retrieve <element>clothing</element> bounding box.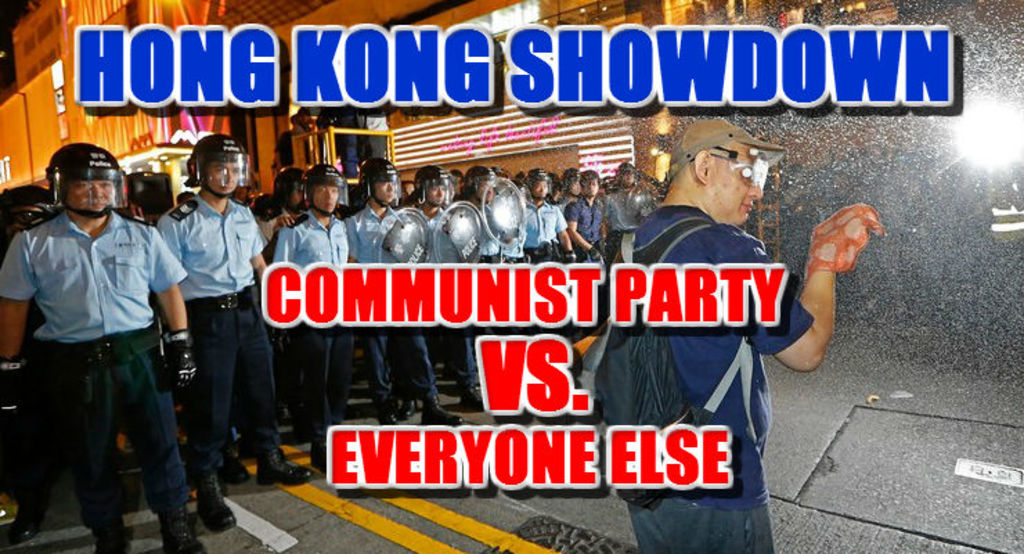
Bounding box: 576/188/602/313.
